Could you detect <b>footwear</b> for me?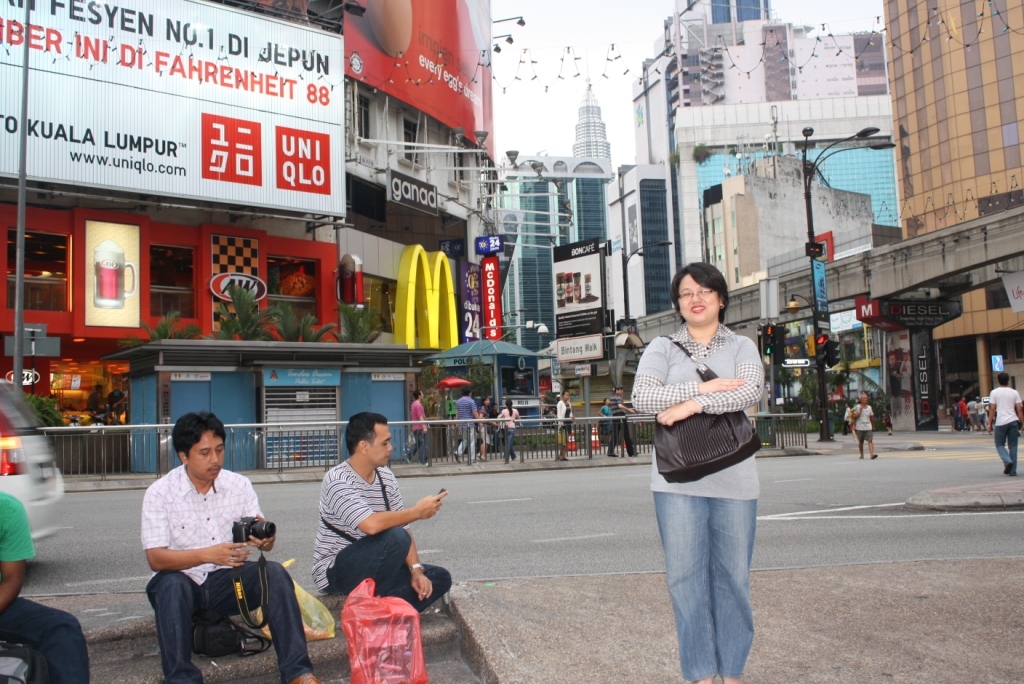
Detection result: l=401, t=451, r=409, b=462.
